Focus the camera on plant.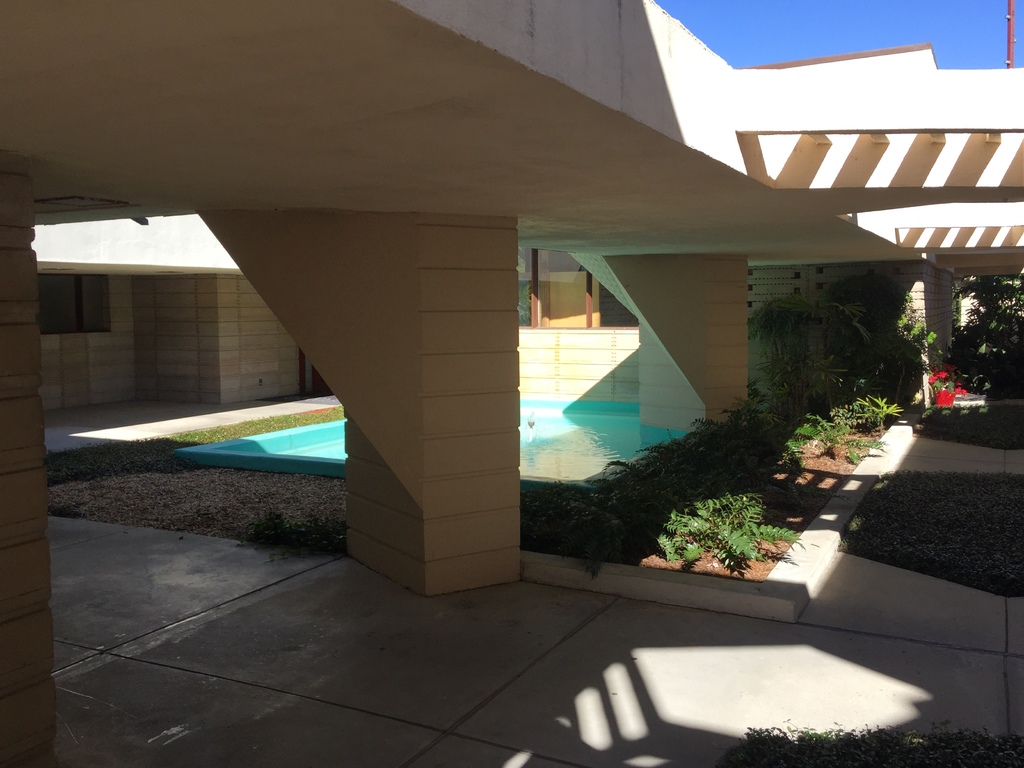
Focus region: (730, 708, 1023, 767).
